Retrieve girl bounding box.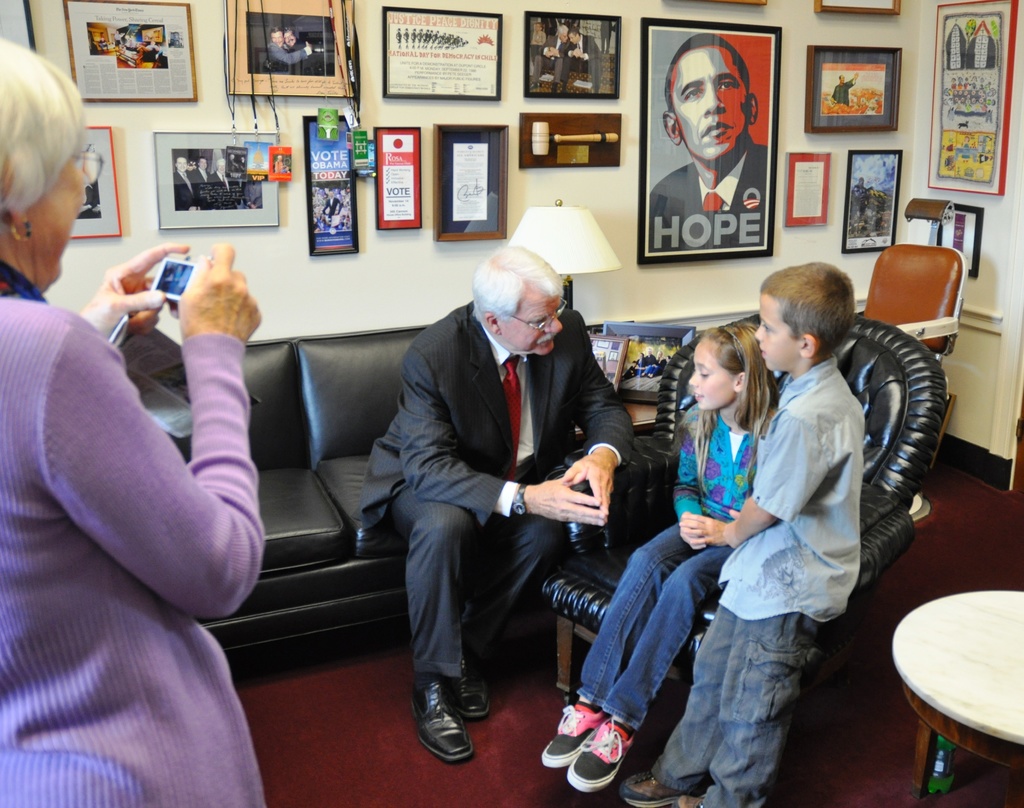
Bounding box: detection(543, 327, 782, 789).
